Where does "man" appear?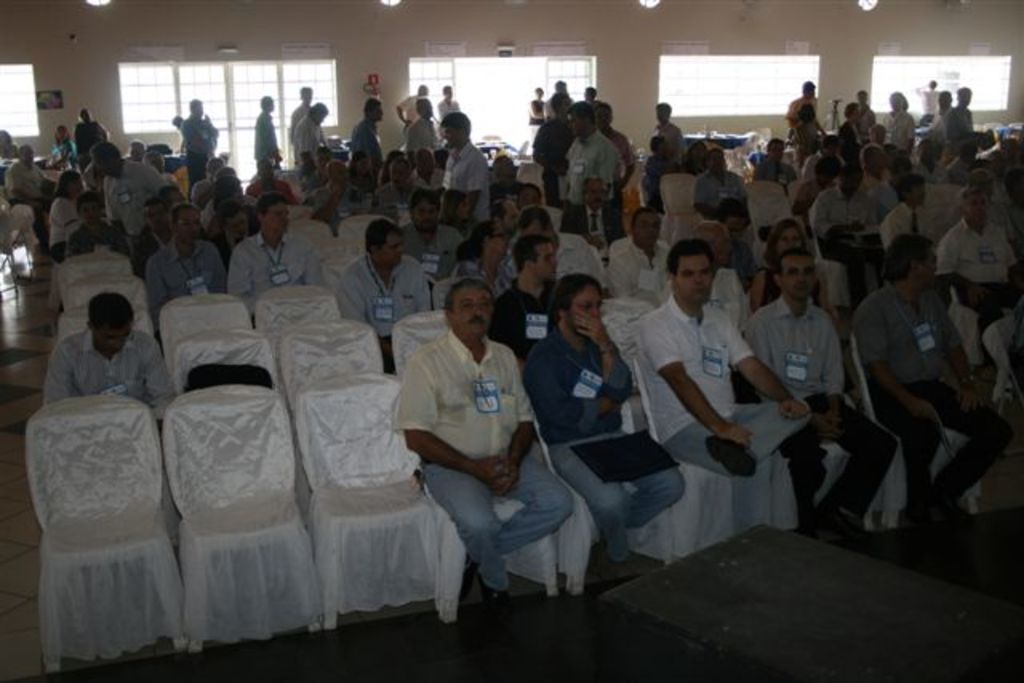
Appears at rect(635, 238, 810, 560).
